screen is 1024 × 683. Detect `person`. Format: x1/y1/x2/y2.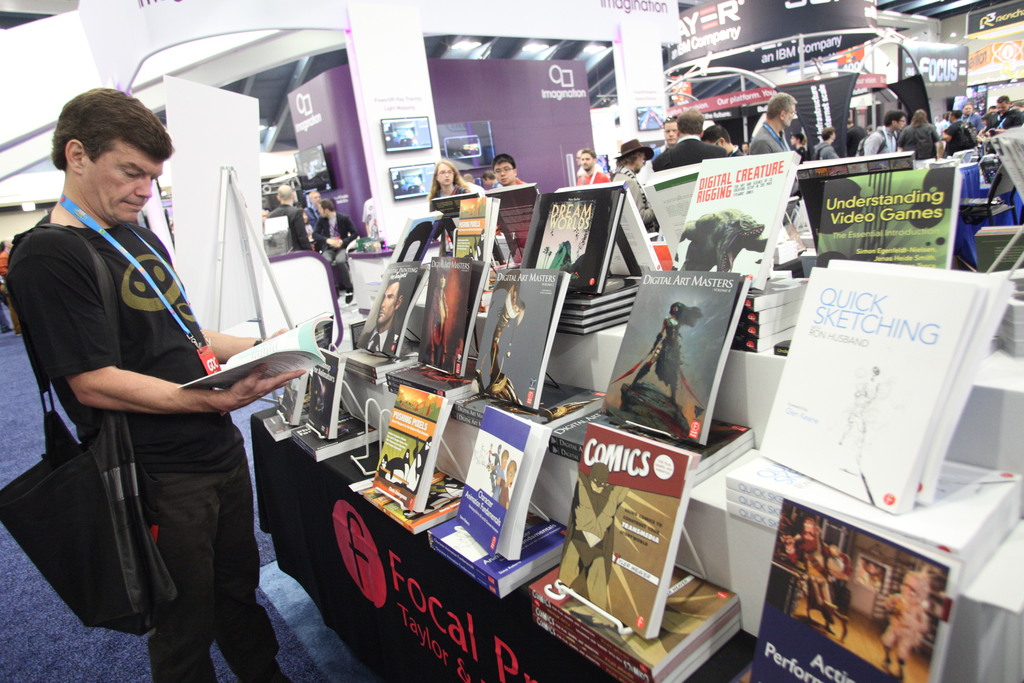
809/126/840/159.
